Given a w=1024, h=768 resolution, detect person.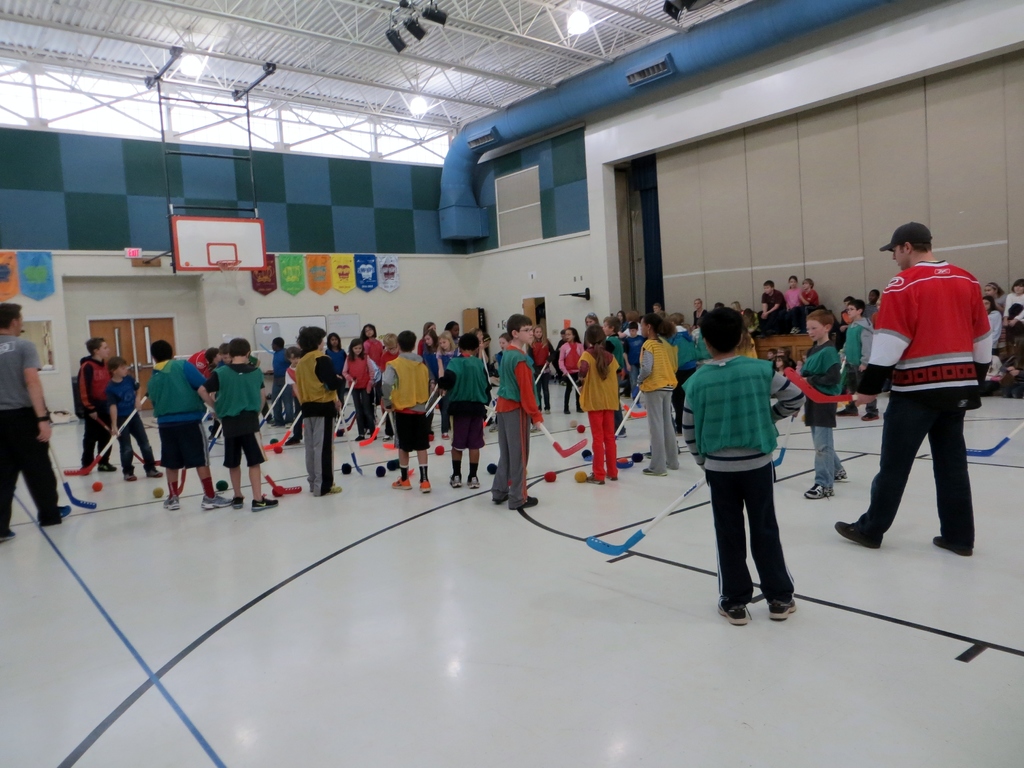
<region>764, 346, 782, 371</region>.
